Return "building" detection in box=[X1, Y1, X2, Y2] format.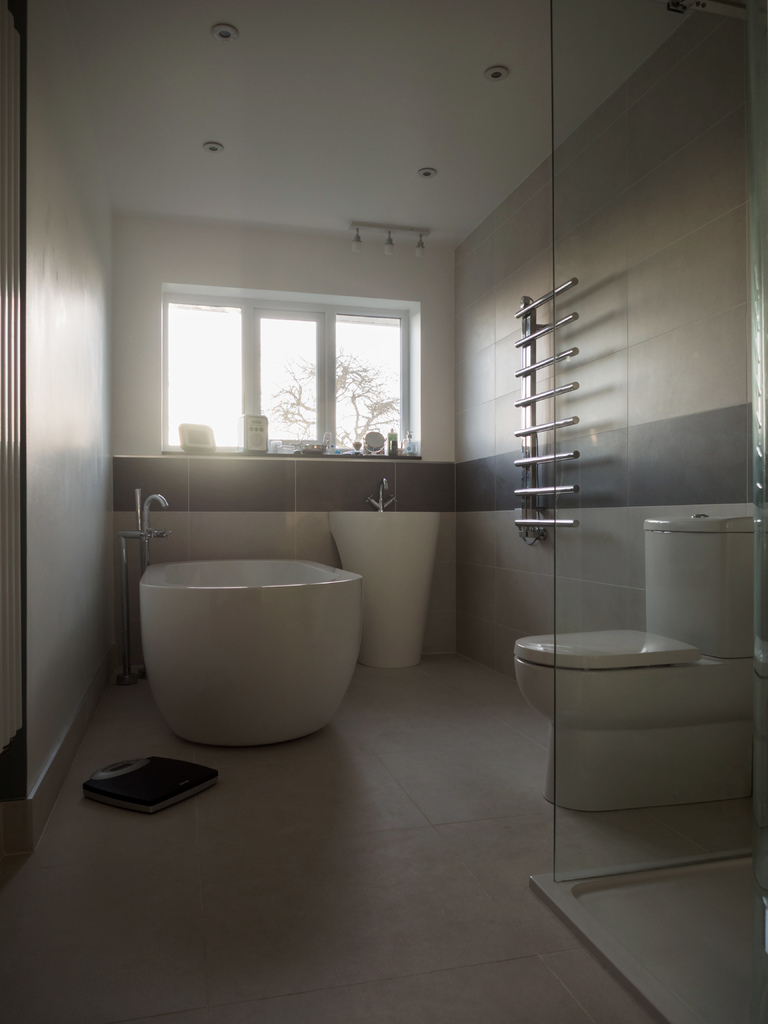
box=[1, 0, 767, 1023].
